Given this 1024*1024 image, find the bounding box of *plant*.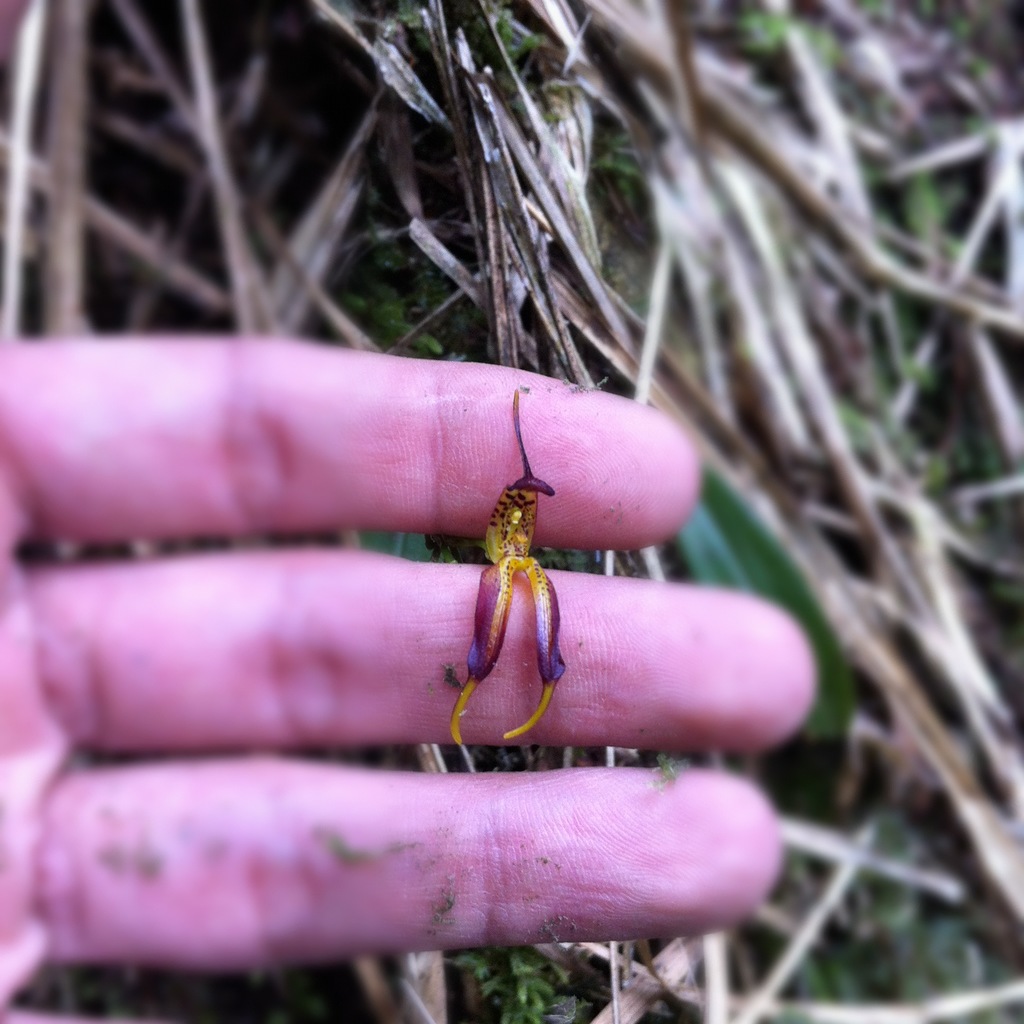
(905, 178, 975, 258).
